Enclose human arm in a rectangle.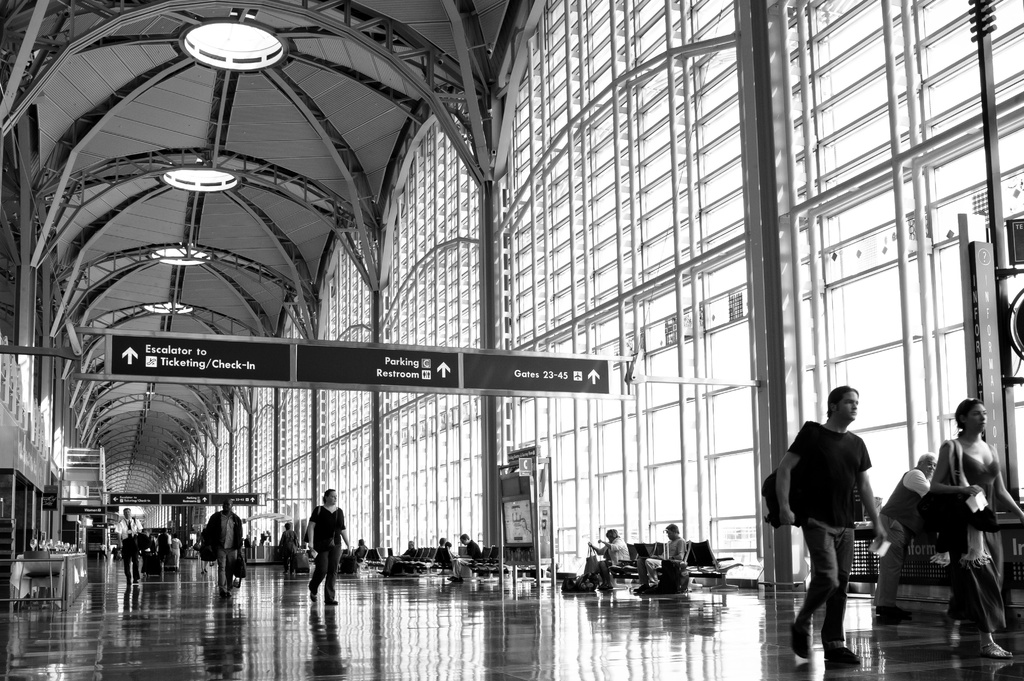
773:421:819:526.
